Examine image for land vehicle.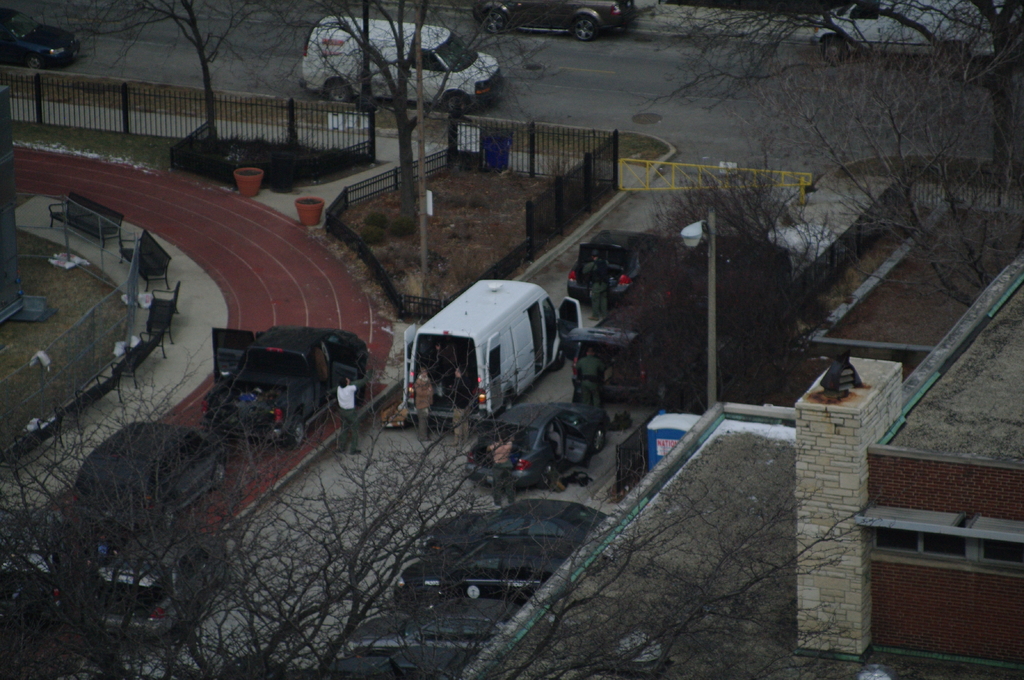
Examination result: (480, 0, 630, 38).
